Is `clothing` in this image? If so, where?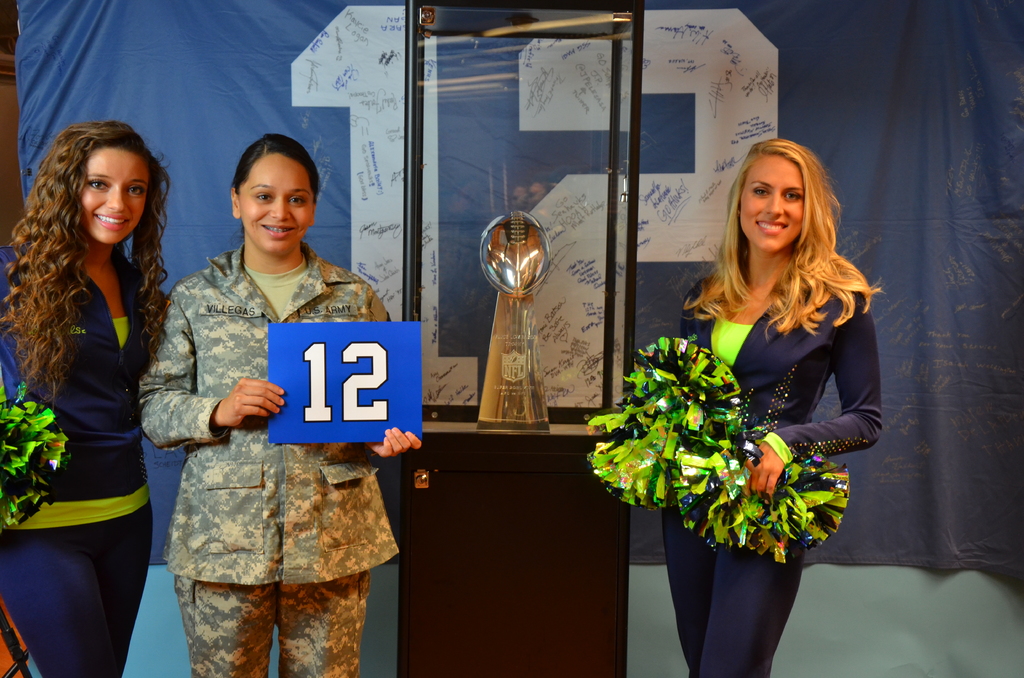
Yes, at bbox=[0, 245, 170, 677].
